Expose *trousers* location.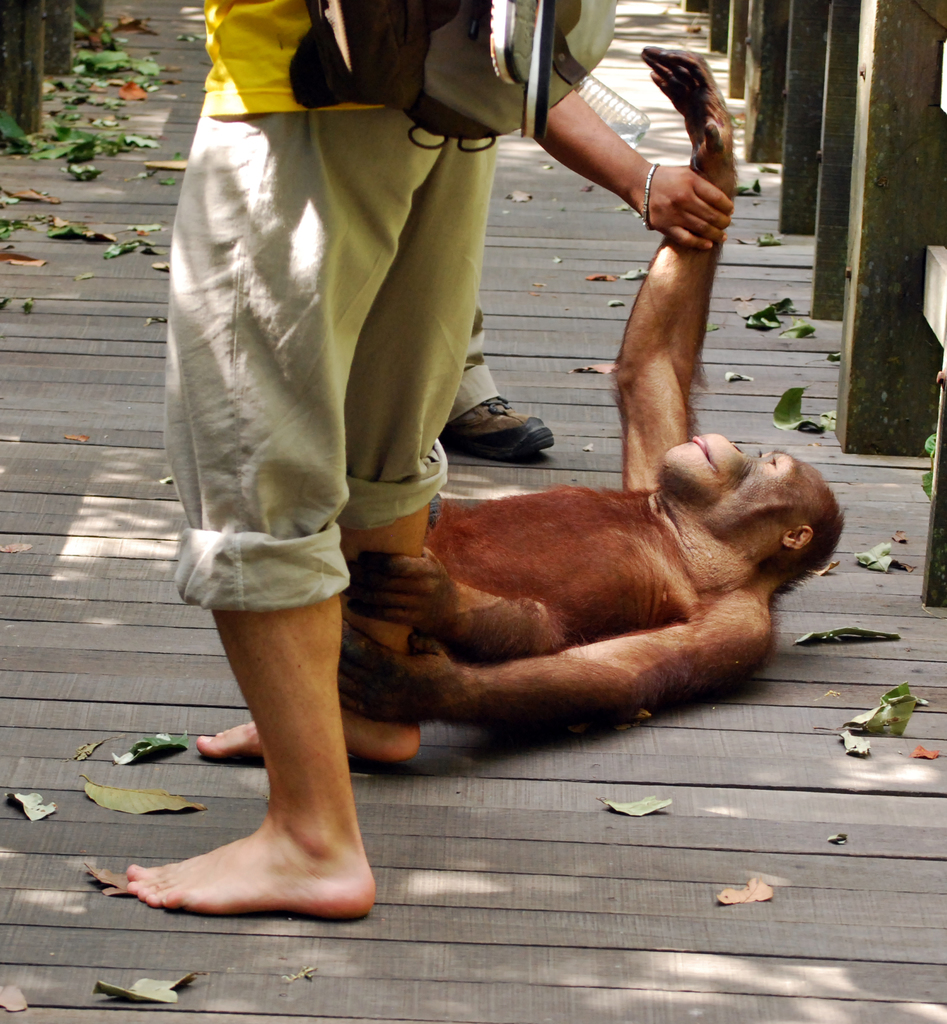
Exposed at [x1=165, y1=129, x2=522, y2=718].
